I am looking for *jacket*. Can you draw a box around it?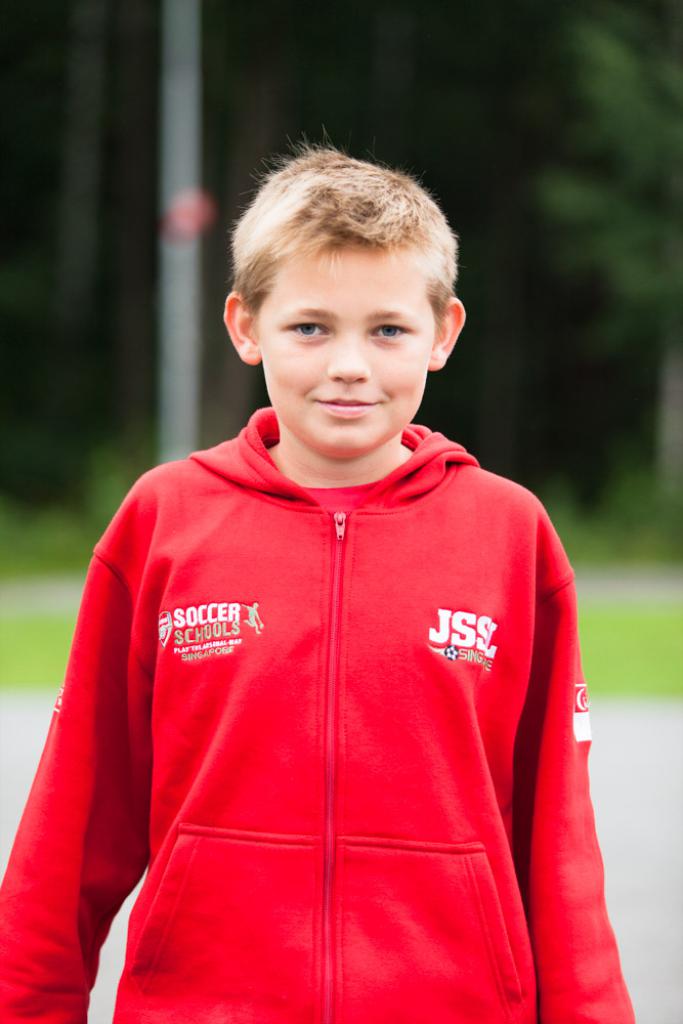
Sure, the bounding box is x1=62 y1=409 x2=578 y2=995.
